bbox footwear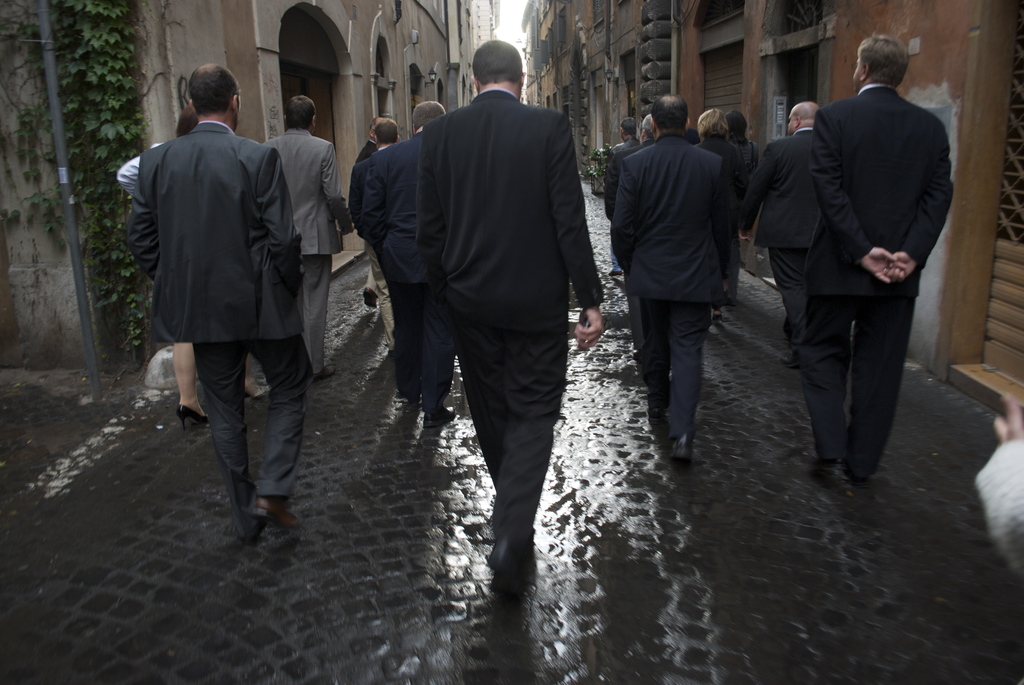
box=[257, 500, 298, 524]
